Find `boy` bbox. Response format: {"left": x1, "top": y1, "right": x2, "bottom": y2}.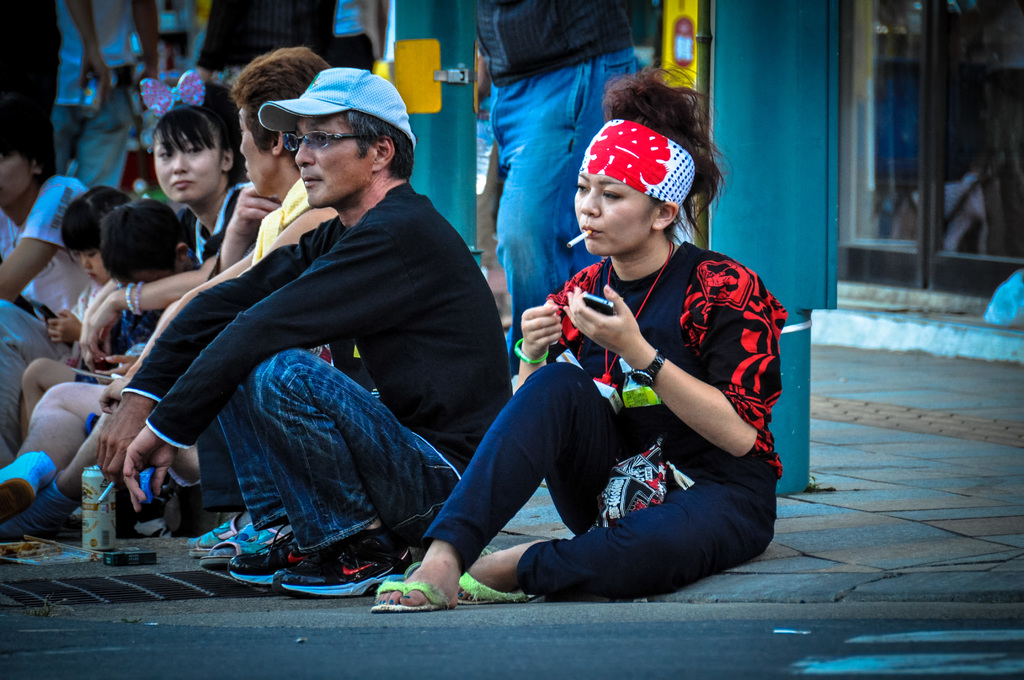
{"left": 0, "top": 0, "right": 65, "bottom": 156}.
